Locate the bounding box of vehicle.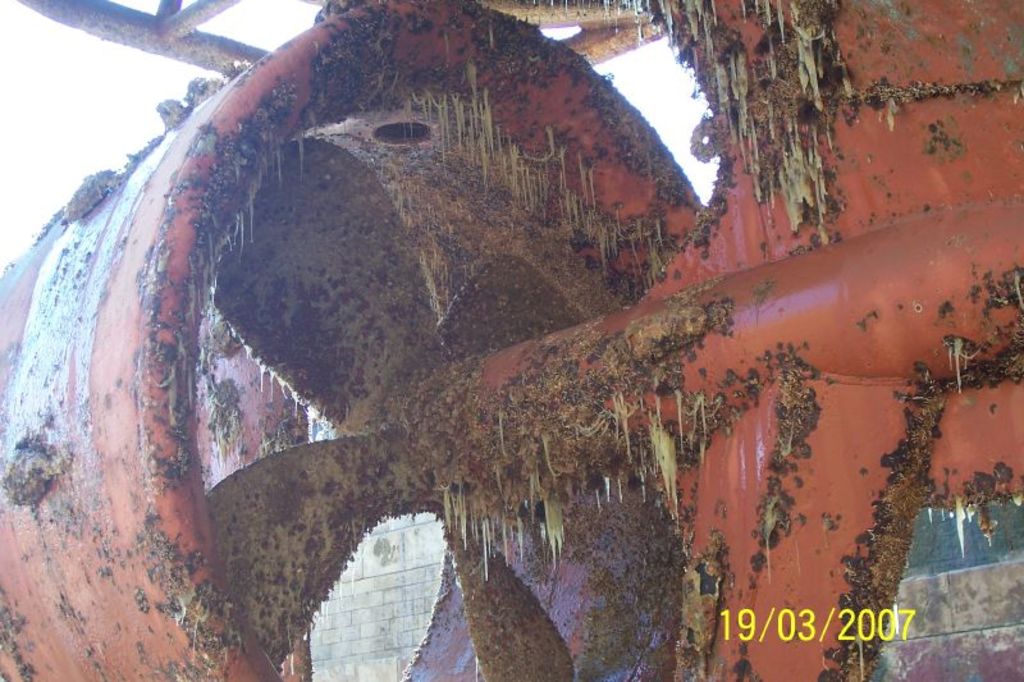
Bounding box: rect(0, 0, 1023, 681).
